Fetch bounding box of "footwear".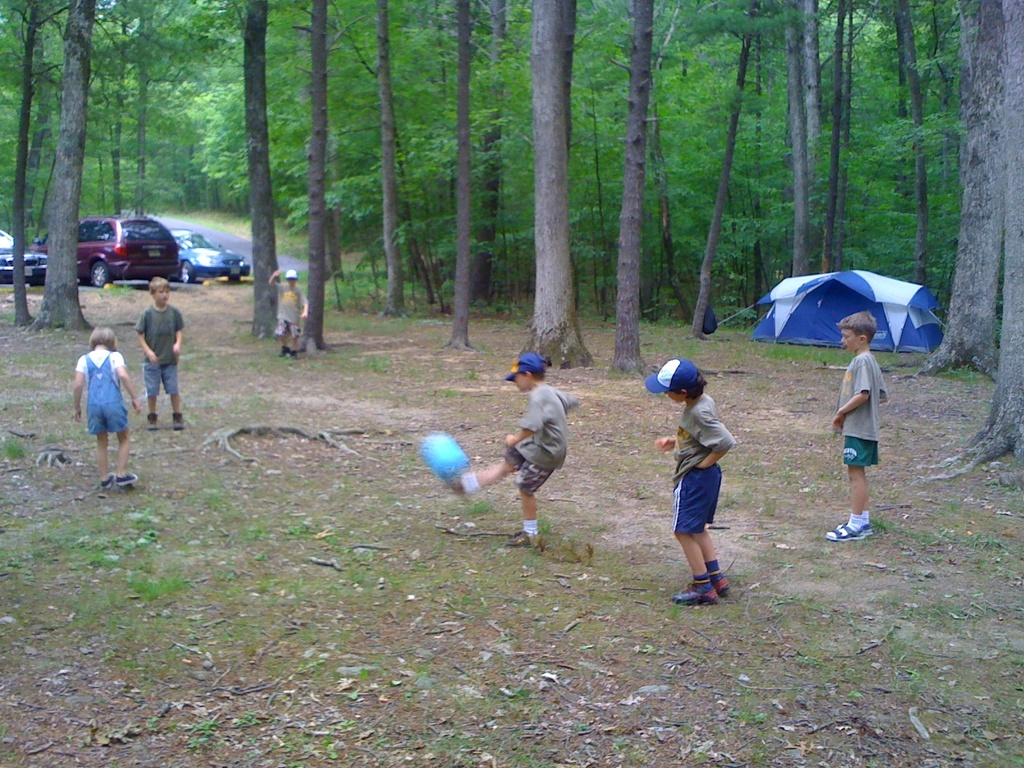
Bbox: Rect(112, 472, 138, 484).
